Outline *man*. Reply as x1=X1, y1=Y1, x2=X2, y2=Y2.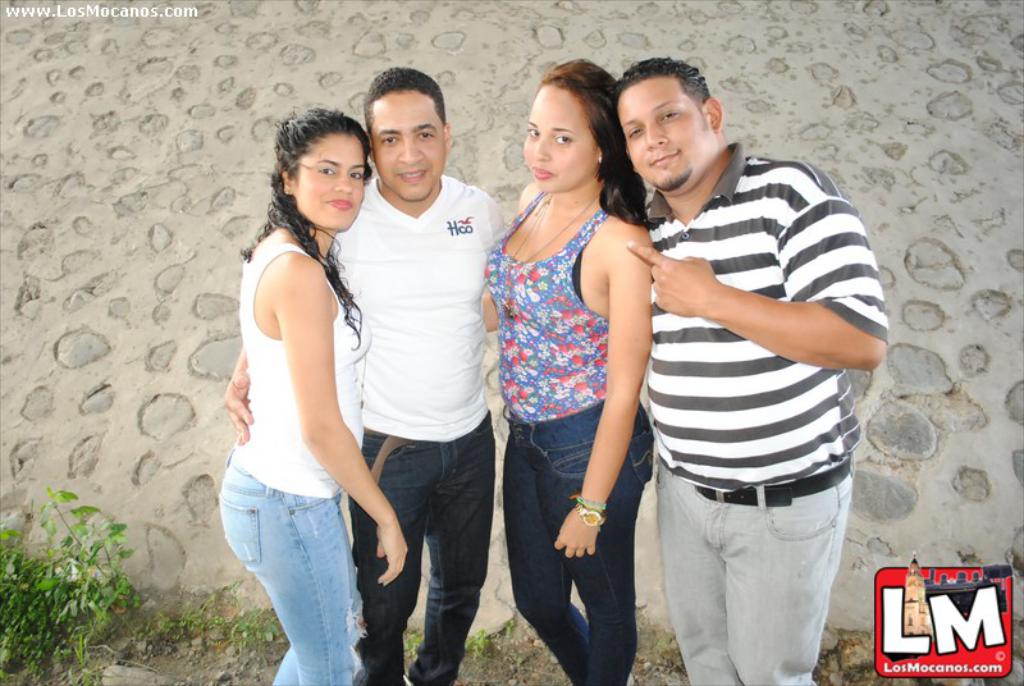
x1=224, y1=65, x2=517, y2=685.
